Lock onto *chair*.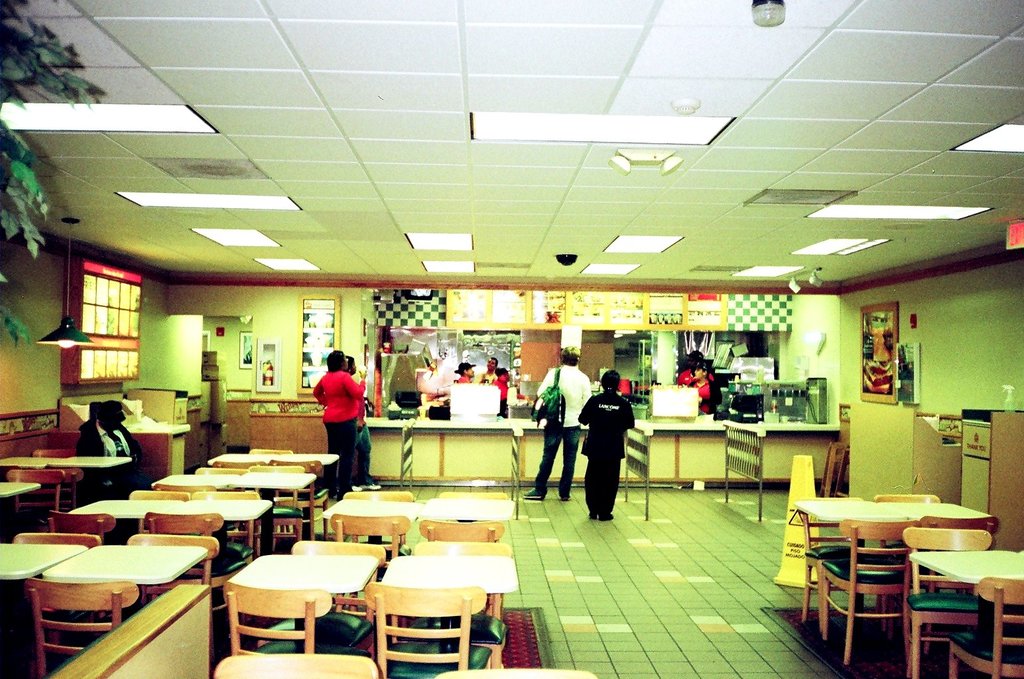
Locked: pyautogui.locateOnScreen(939, 576, 1023, 678).
